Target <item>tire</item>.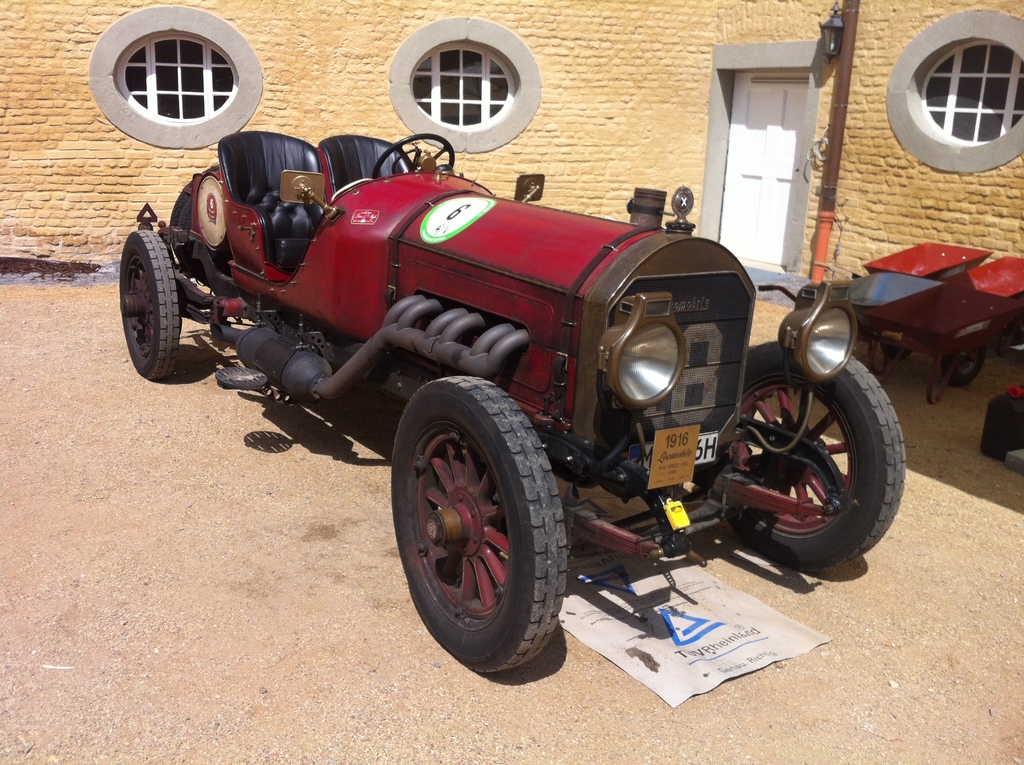
Target region: l=116, t=228, r=180, b=380.
